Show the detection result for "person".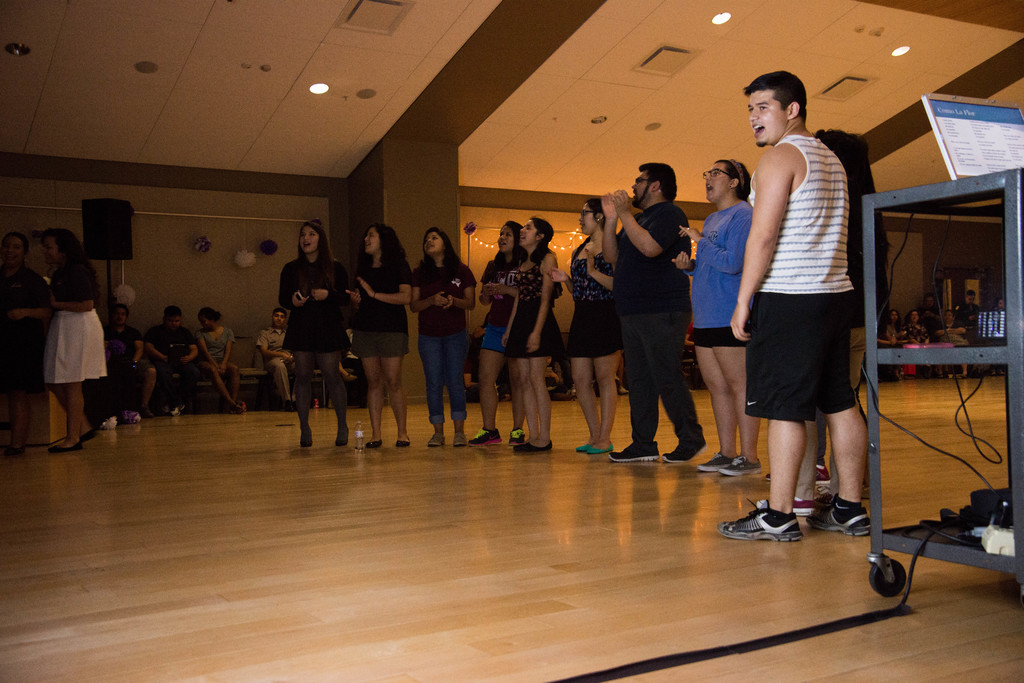
x1=408, y1=228, x2=476, y2=446.
